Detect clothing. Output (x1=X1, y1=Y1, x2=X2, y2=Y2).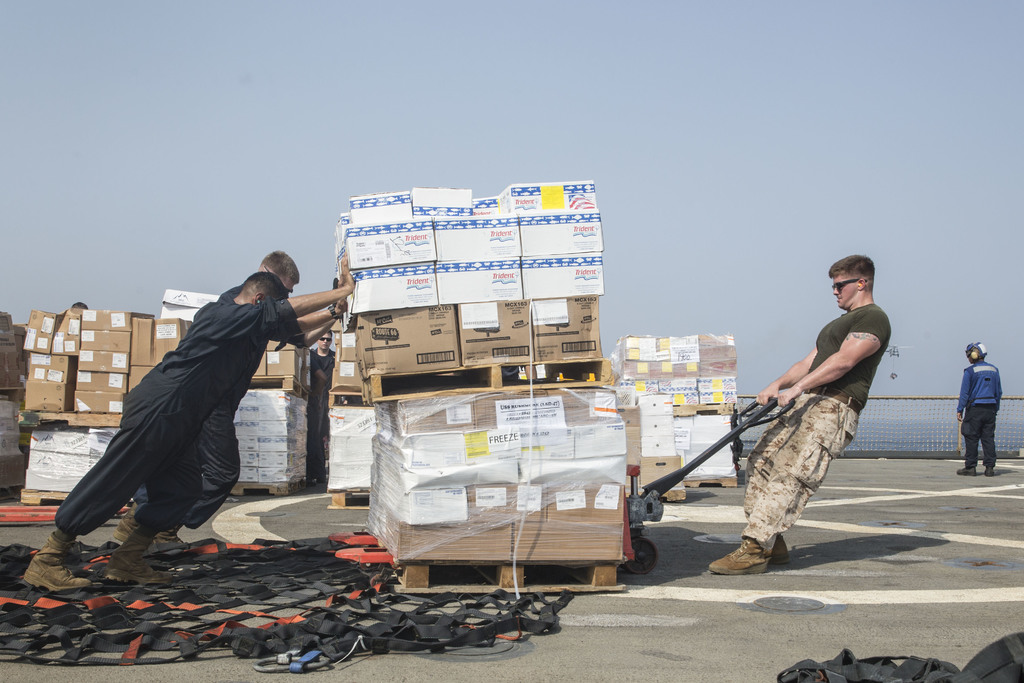
(x1=307, y1=348, x2=335, y2=484).
